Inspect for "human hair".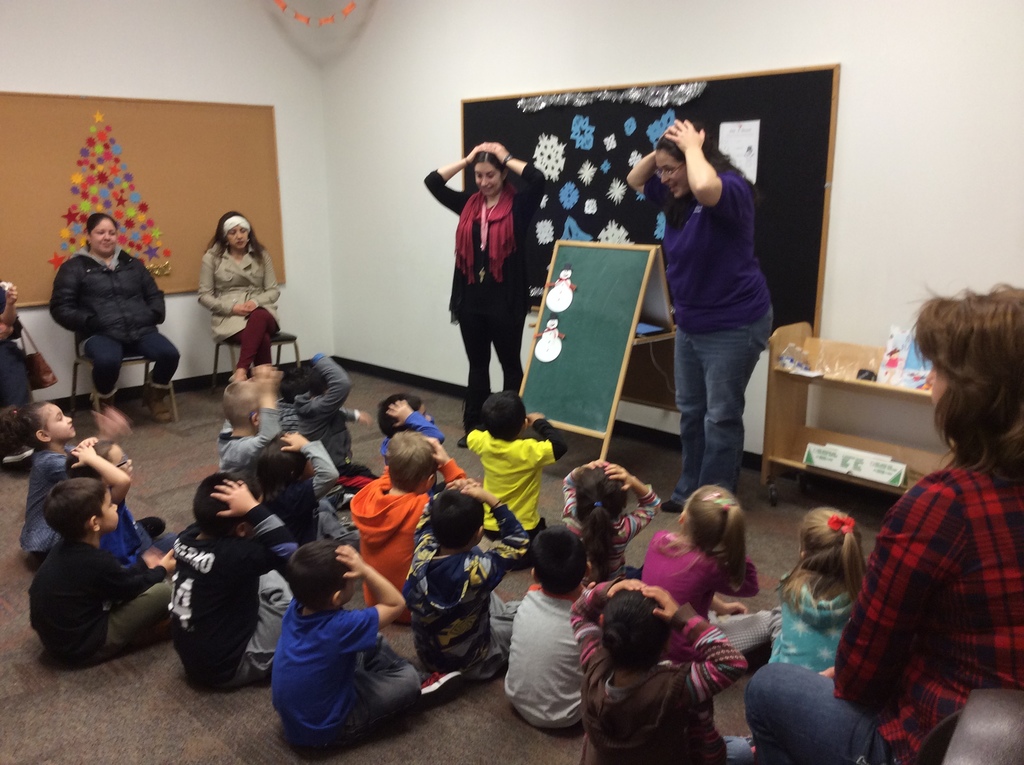
Inspection: <region>481, 391, 530, 439</region>.
